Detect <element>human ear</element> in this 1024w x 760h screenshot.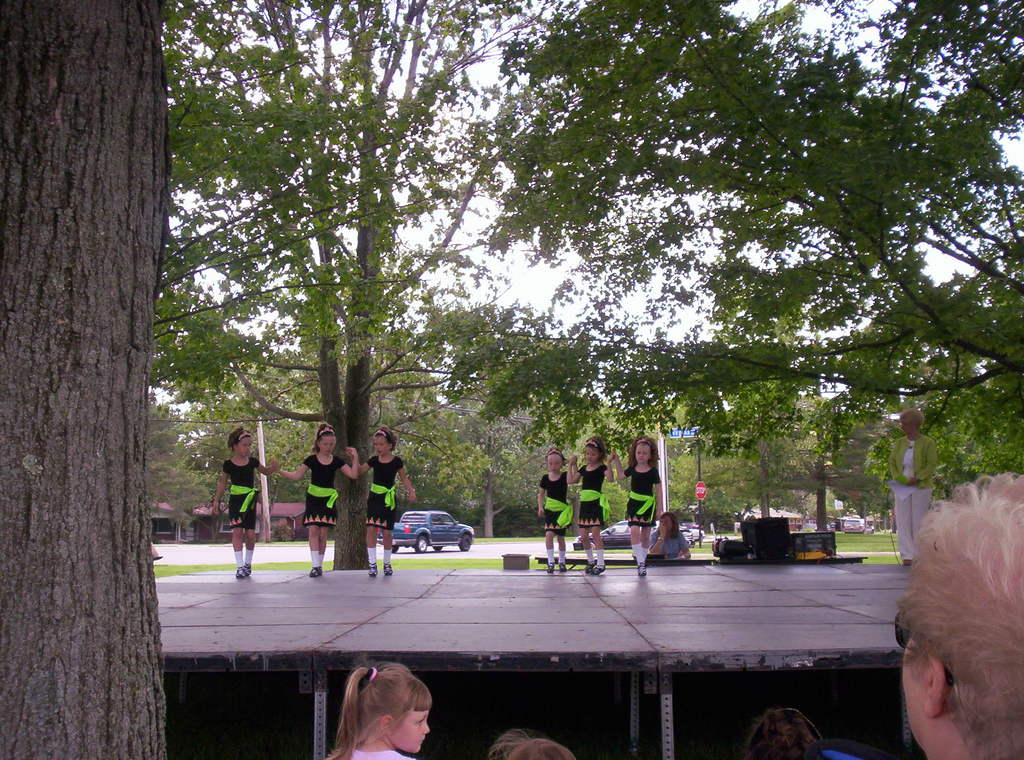
Detection: <bbox>925, 642, 947, 718</bbox>.
